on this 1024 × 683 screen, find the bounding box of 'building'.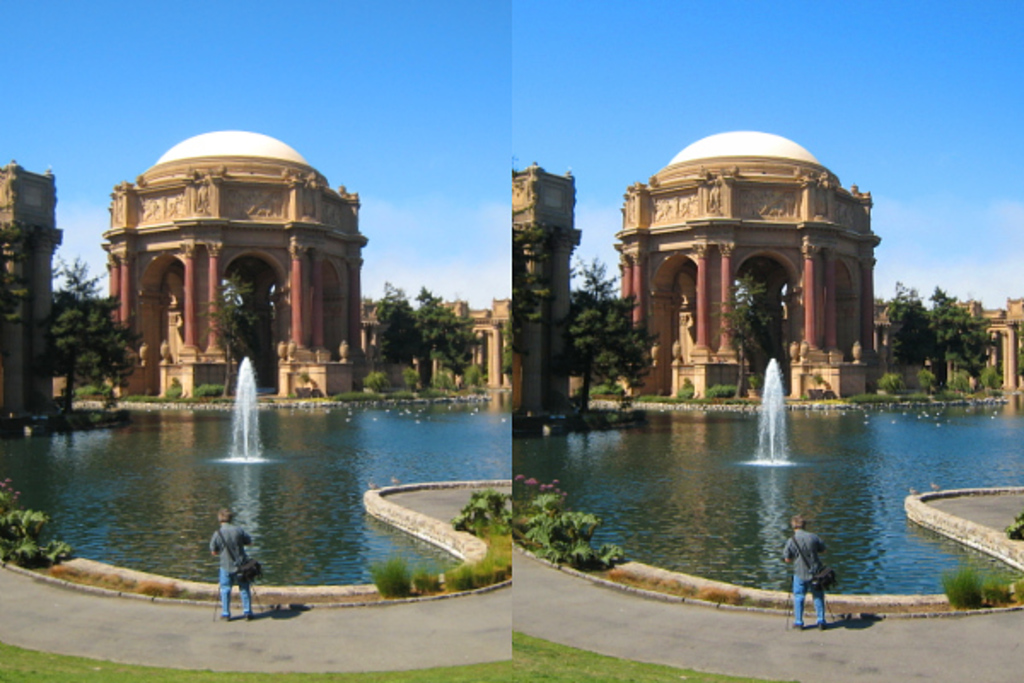
Bounding box: x1=512, y1=162, x2=585, y2=429.
